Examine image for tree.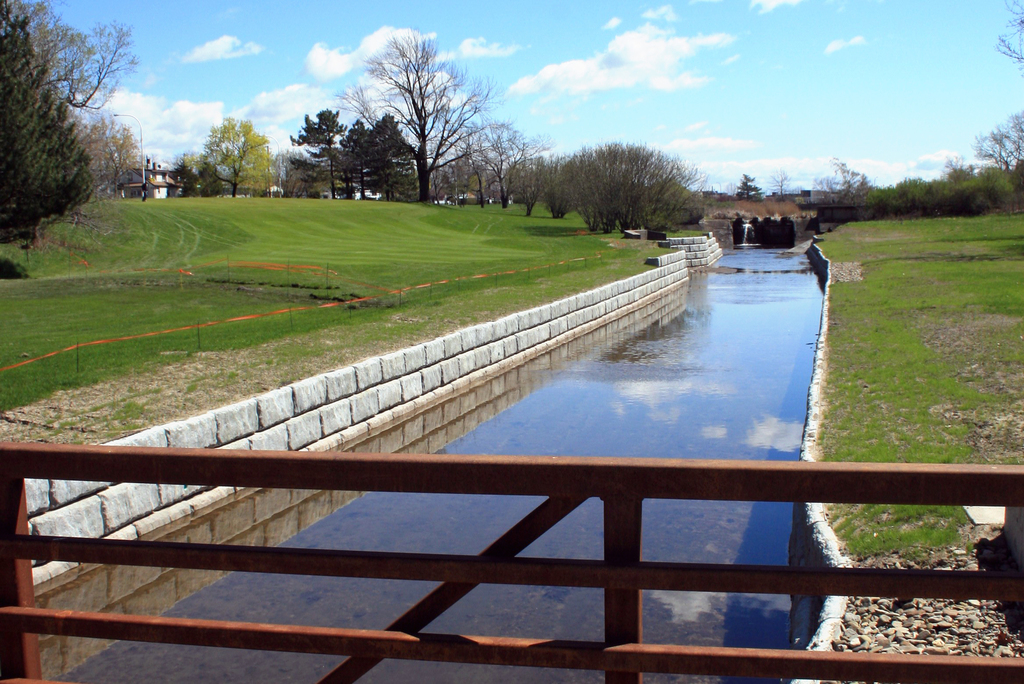
Examination result: x1=991, y1=0, x2=1023, y2=179.
